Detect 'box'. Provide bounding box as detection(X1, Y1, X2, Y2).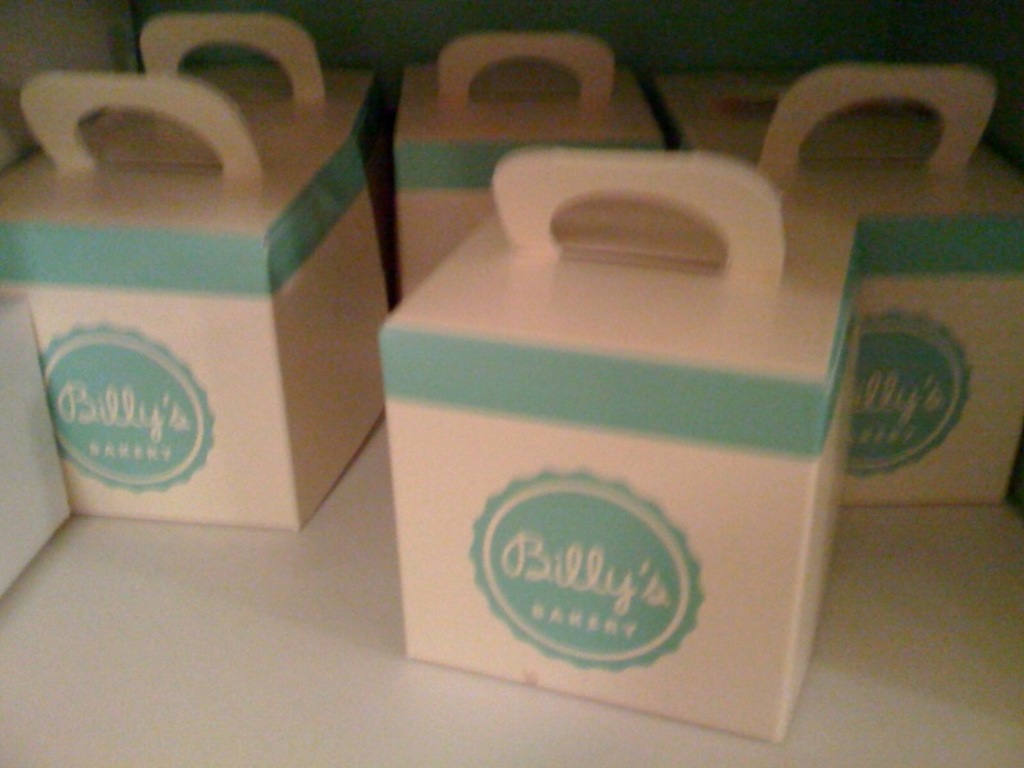
detection(334, 114, 873, 751).
